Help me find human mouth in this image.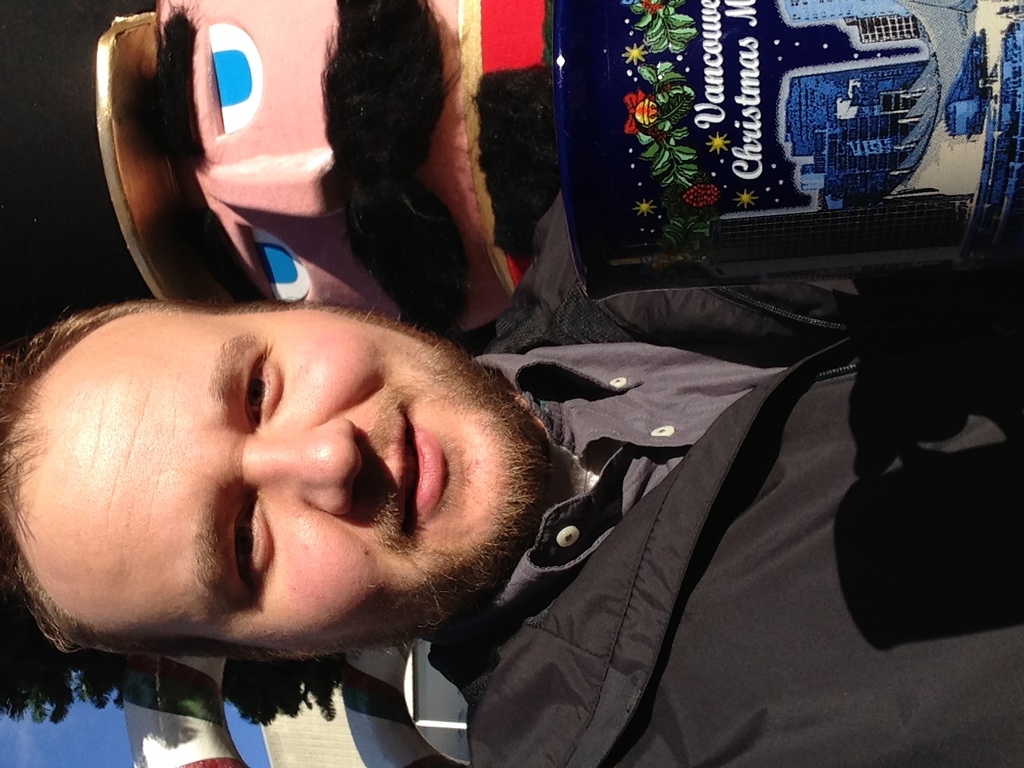
Found it: [x1=398, y1=407, x2=444, y2=536].
